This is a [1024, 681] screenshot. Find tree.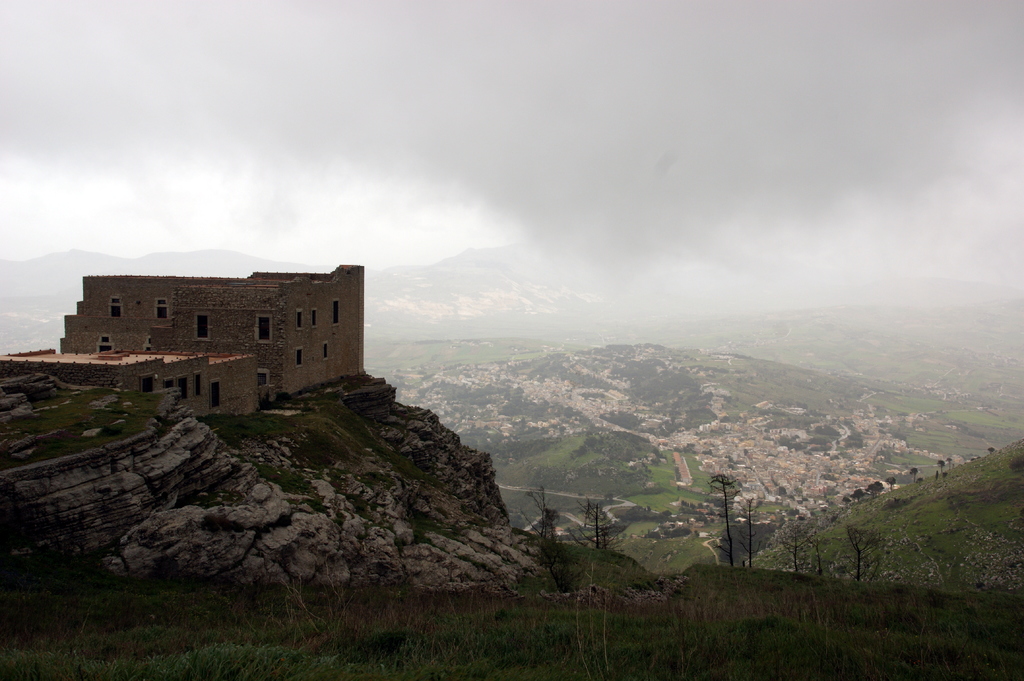
Bounding box: BBox(732, 493, 767, 574).
